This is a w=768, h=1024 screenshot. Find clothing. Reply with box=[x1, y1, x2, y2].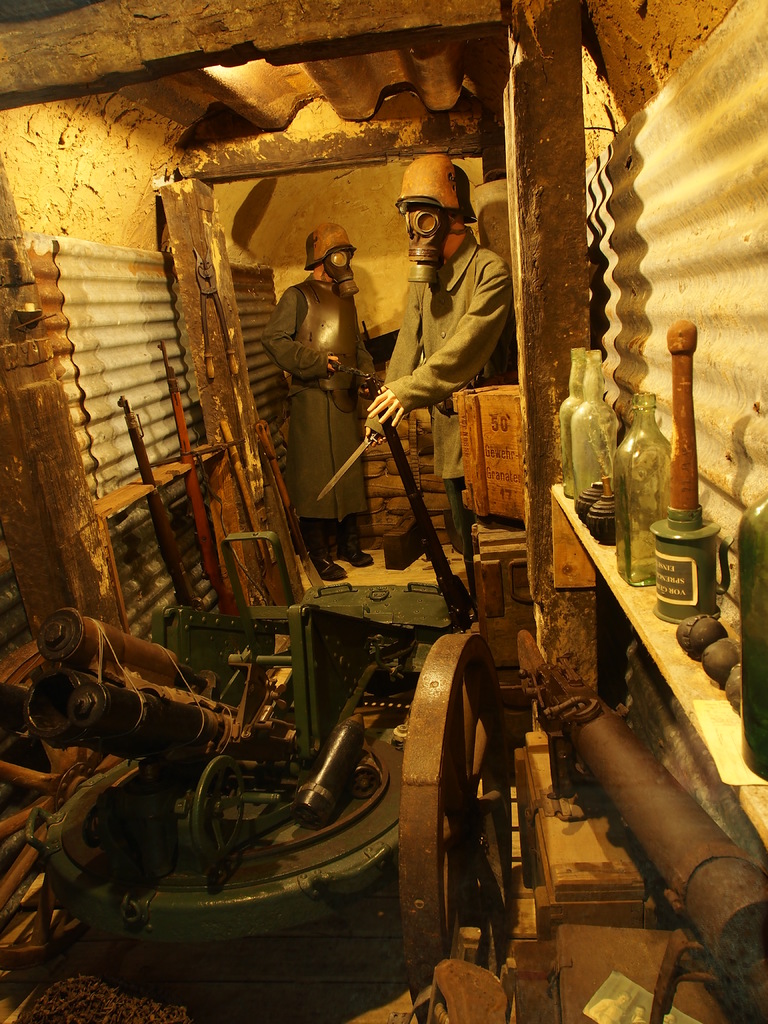
box=[259, 273, 362, 532].
